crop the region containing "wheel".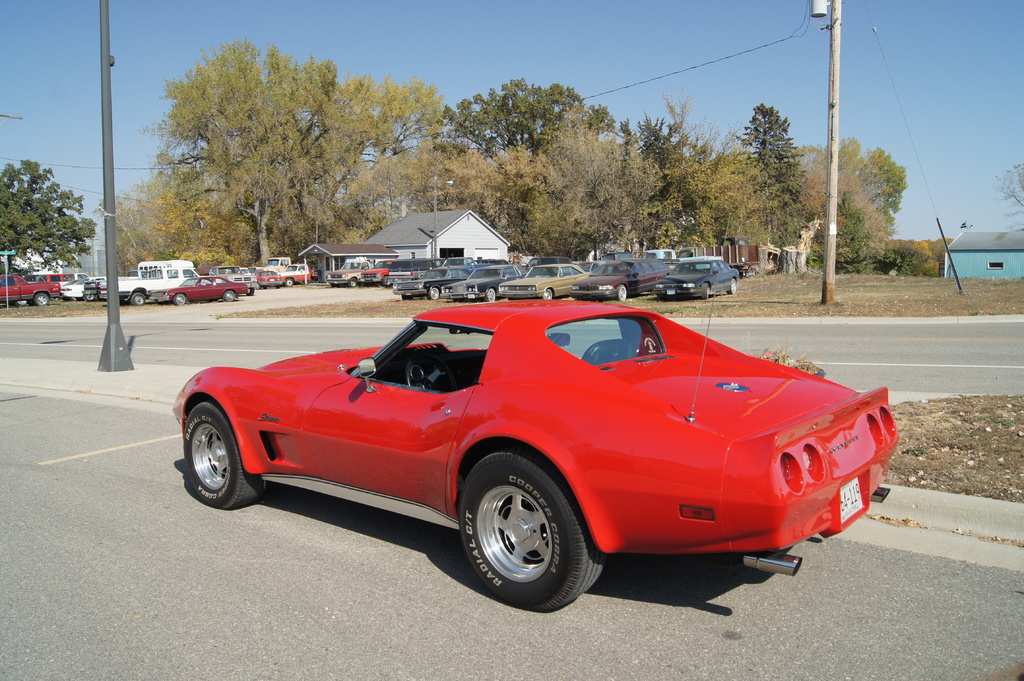
Crop region: locate(220, 287, 236, 302).
